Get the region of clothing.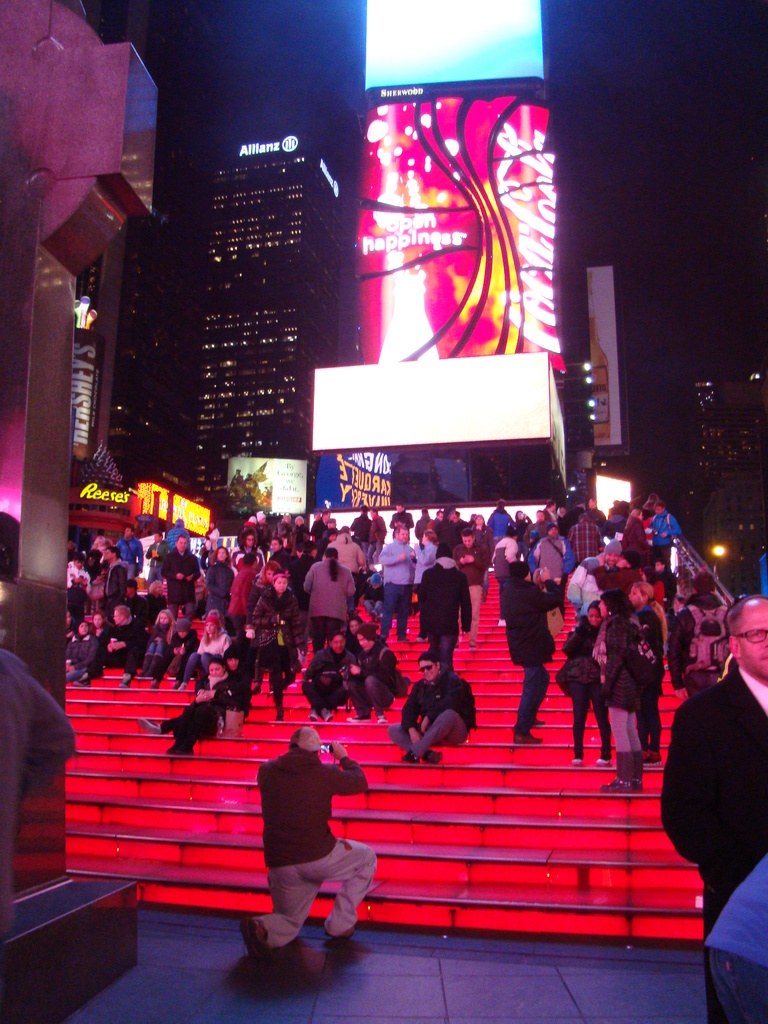
box(577, 512, 595, 556).
